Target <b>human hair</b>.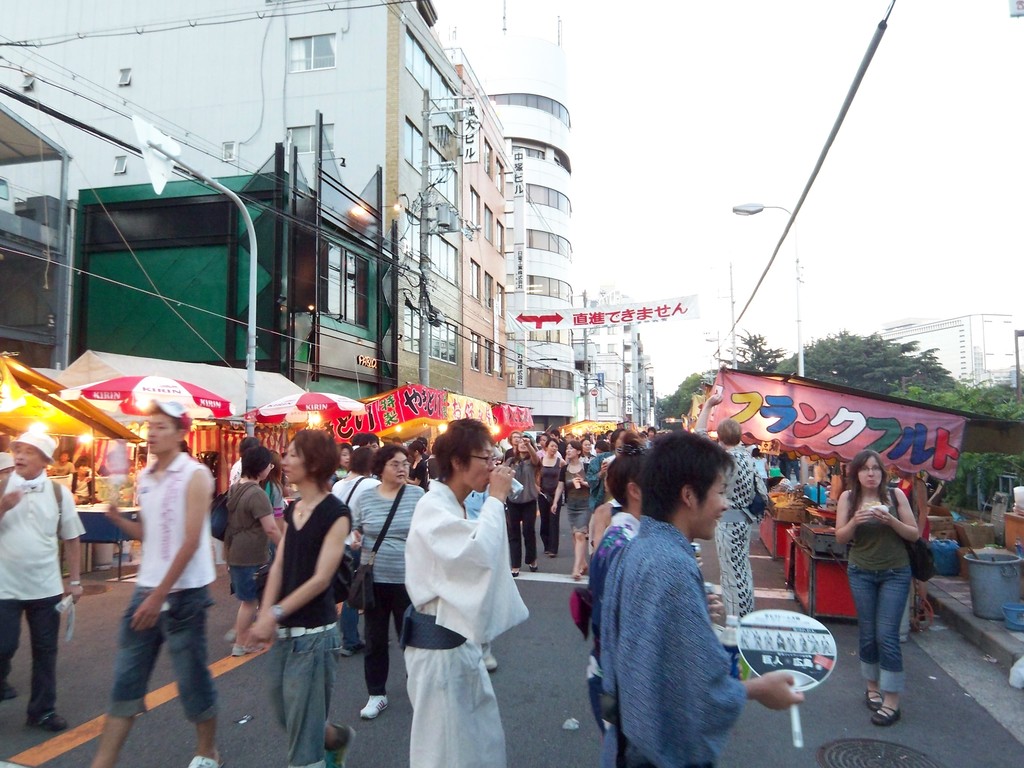
Target region: region(410, 442, 423, 460).
